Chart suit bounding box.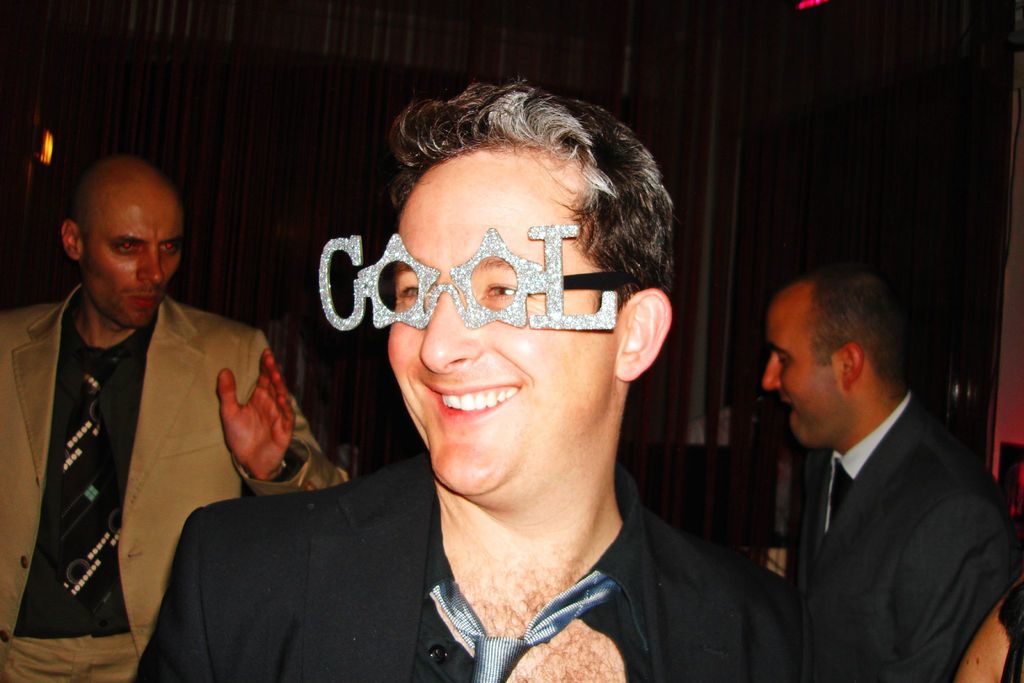
Charted: Rect(776, 381, 1014, 682).
